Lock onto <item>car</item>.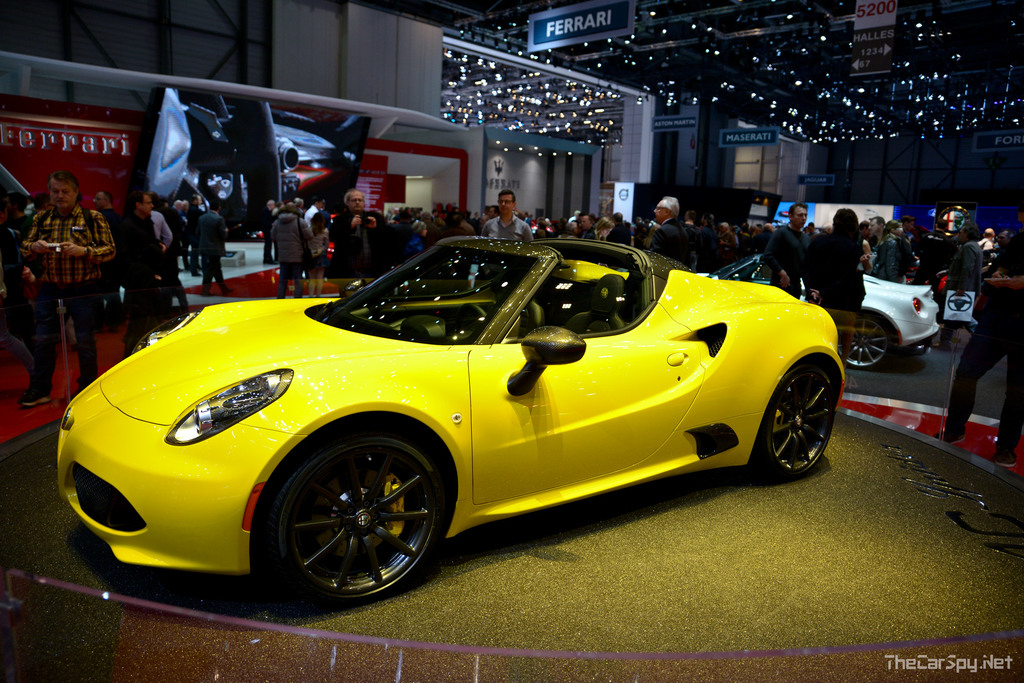
Locked: [68, 221, 854, 602].
